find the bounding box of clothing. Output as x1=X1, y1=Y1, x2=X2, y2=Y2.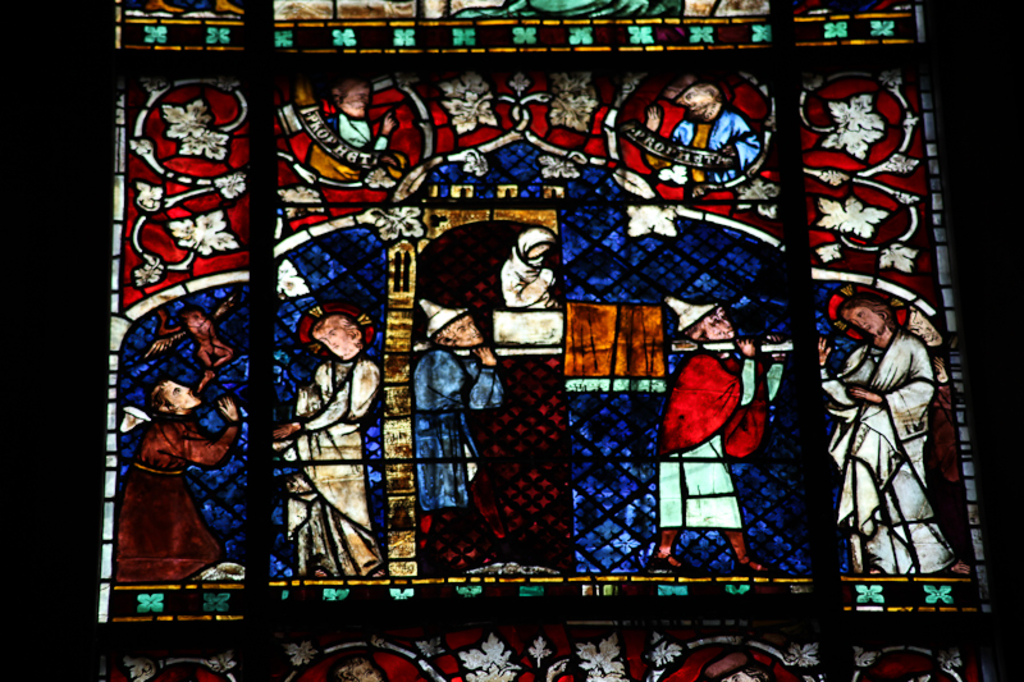
x1=831, y1=298, x2=952, y2=586.
